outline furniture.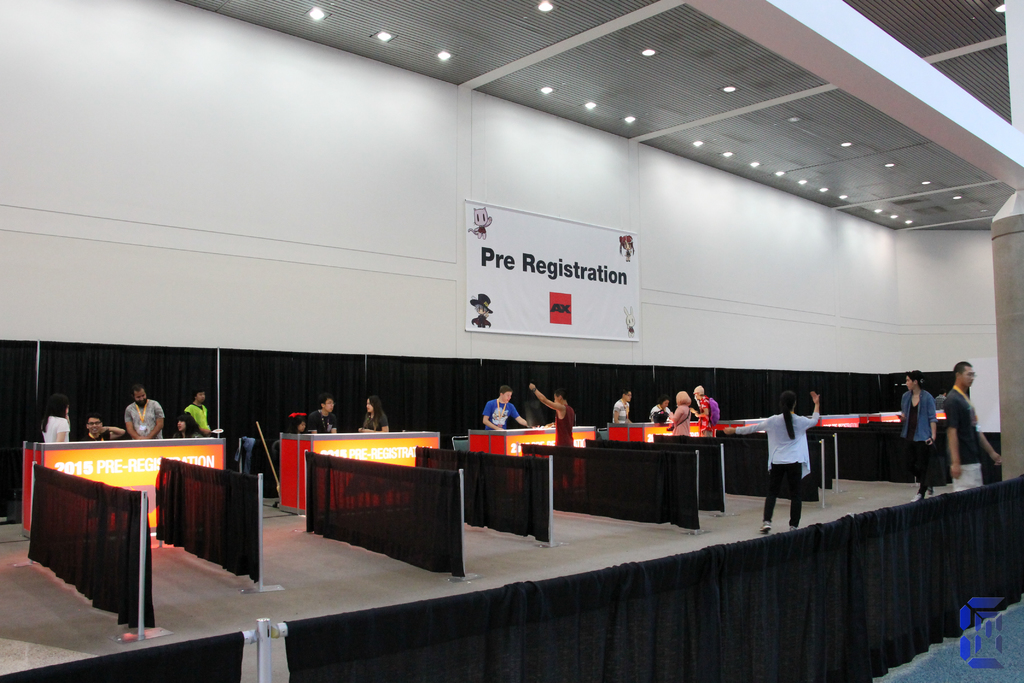
Outline: detection(276, 431, 440, 514).
